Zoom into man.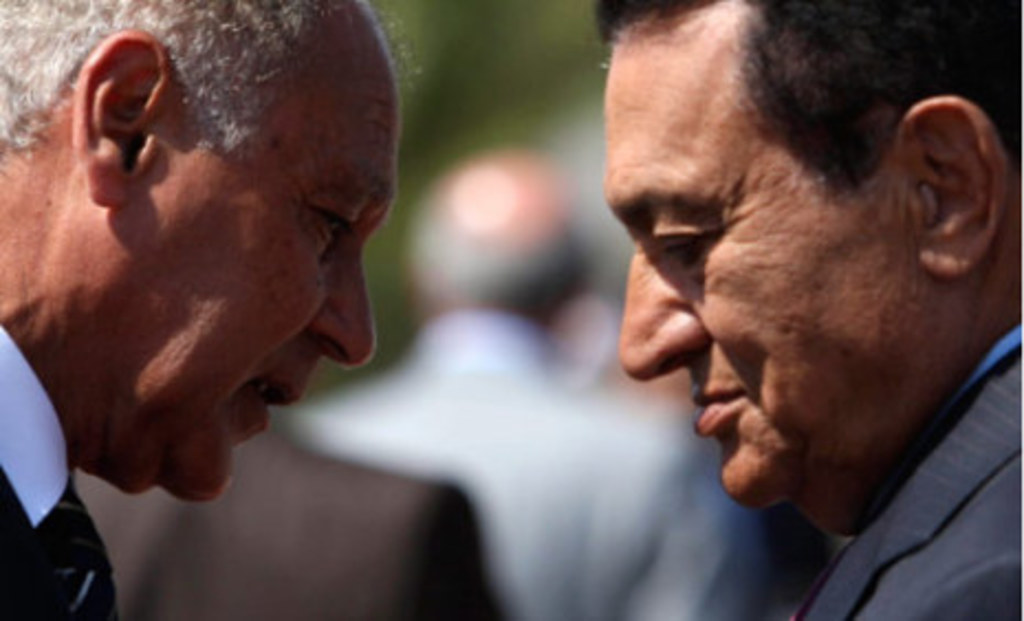
Zoom target: [x1=284, y1=137, x2=837, y2=619].
